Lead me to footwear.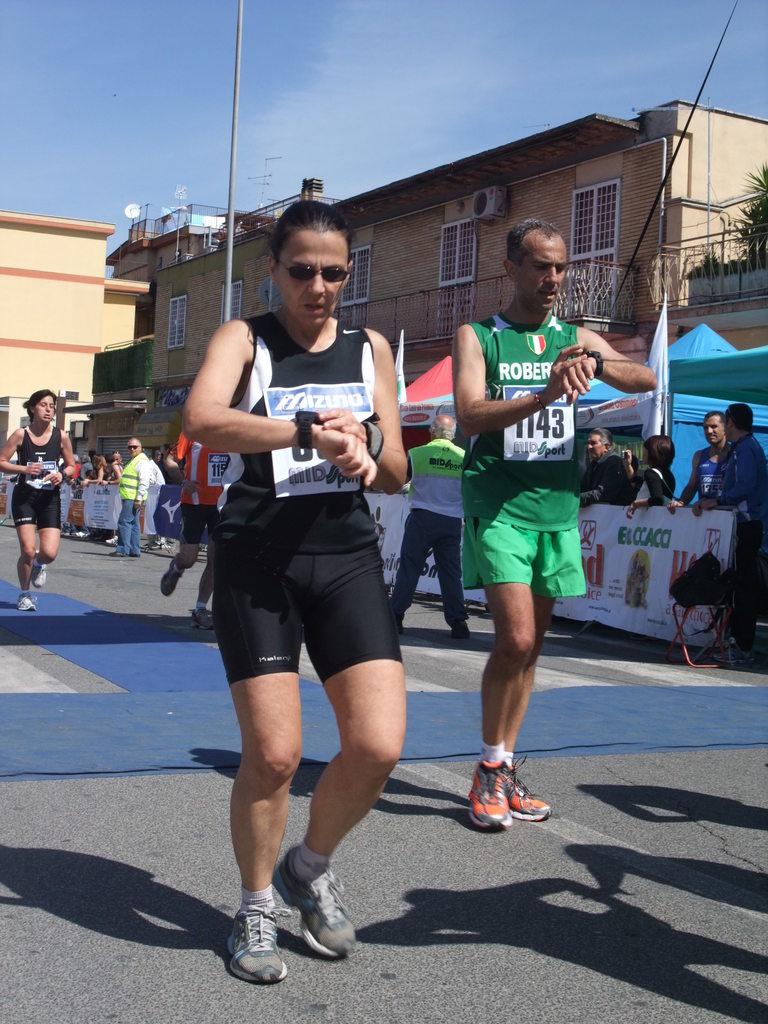
Lead to 276,851,362,952.
